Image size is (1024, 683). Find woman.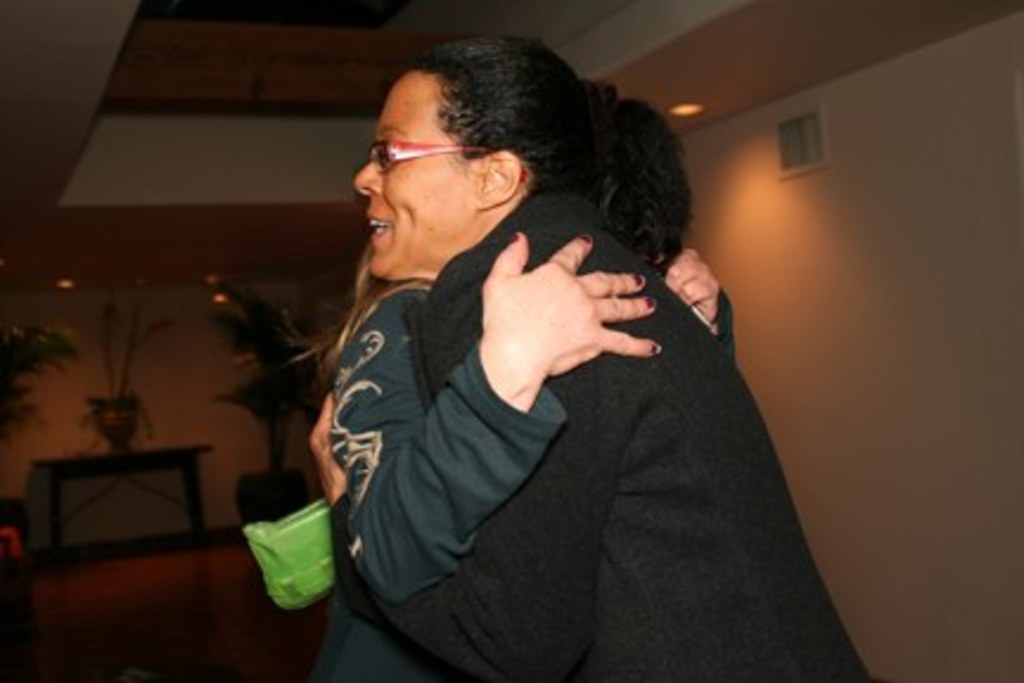
[301,81,737,681].
